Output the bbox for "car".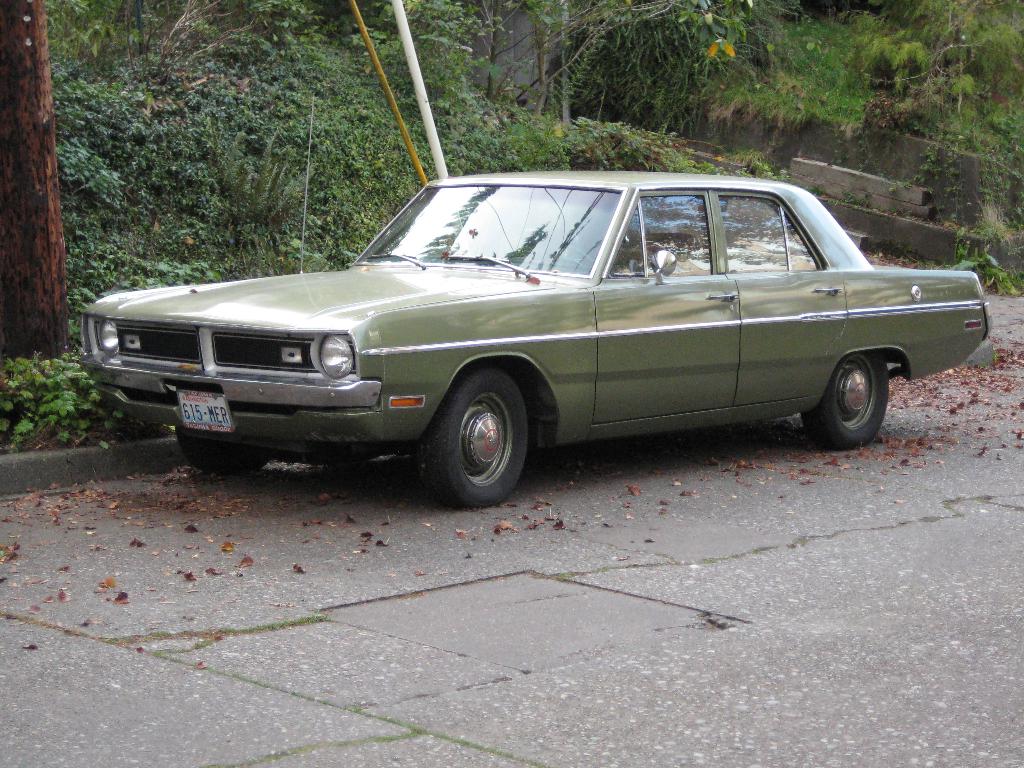
80/172/991/511.
